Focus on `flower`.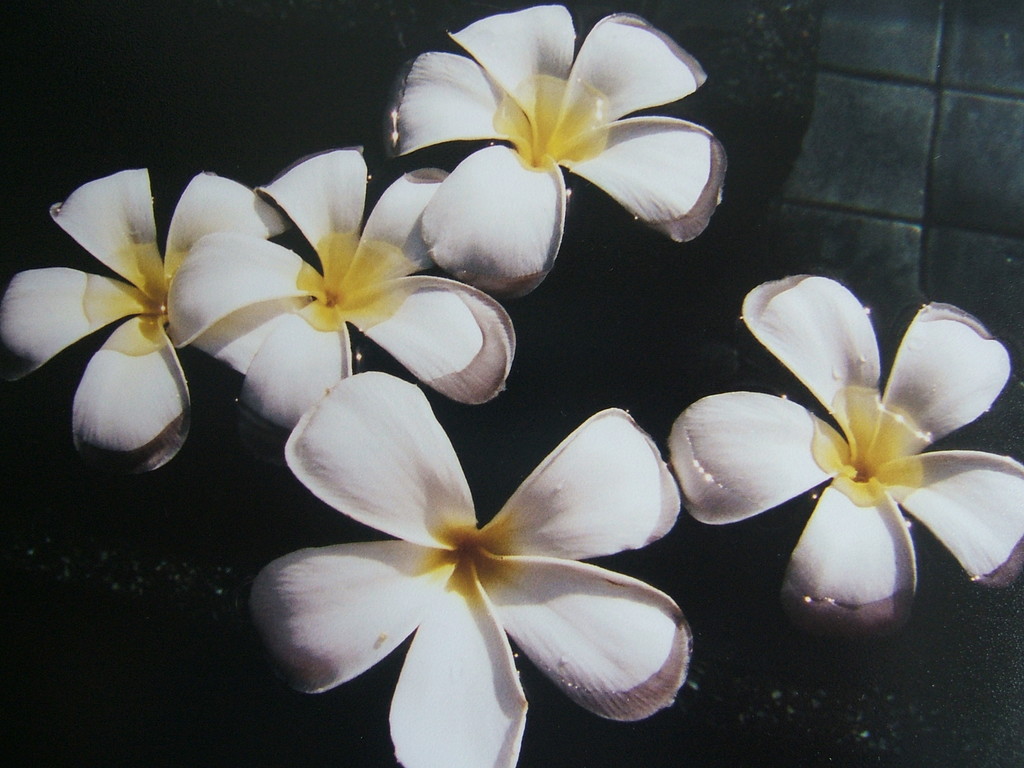
Focused at box=[662, 271, 1023, 634].
